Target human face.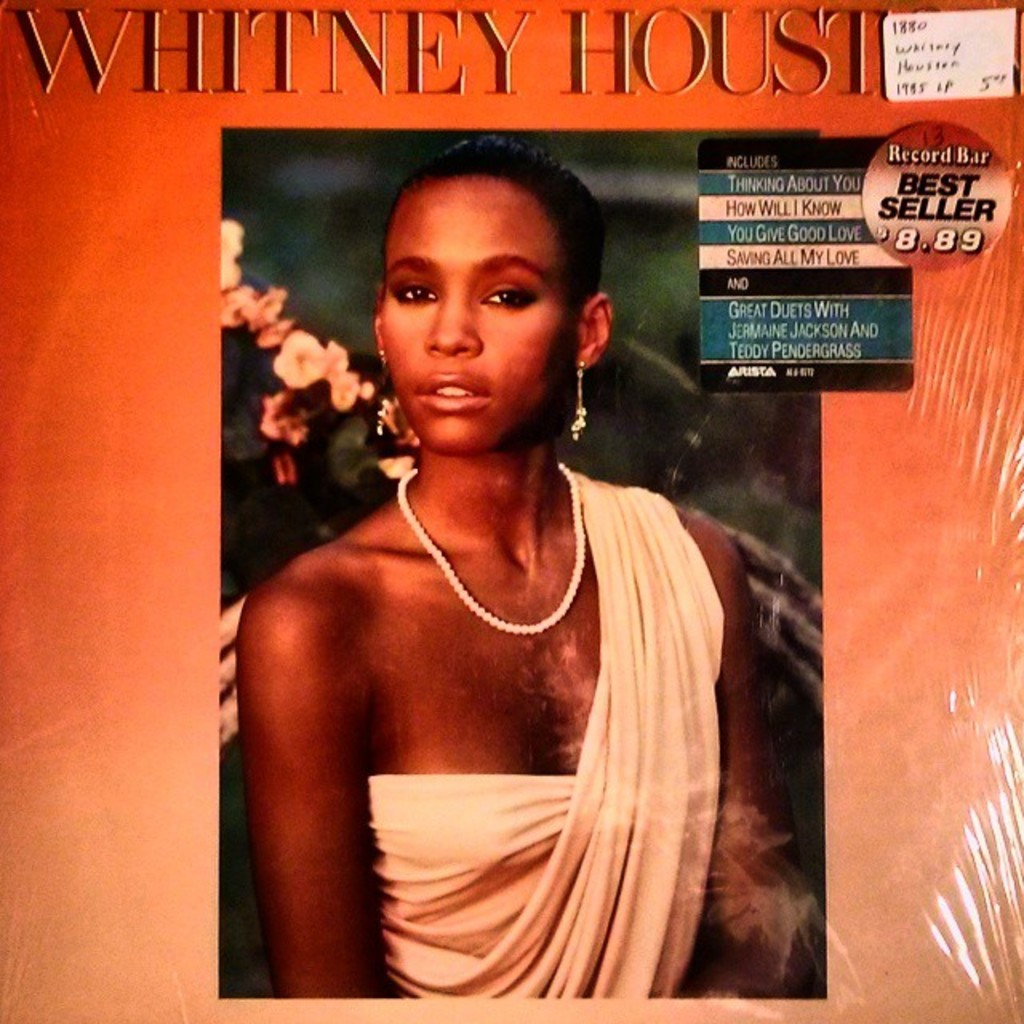
Target region: bbox=(384, 181, 576, 454).
